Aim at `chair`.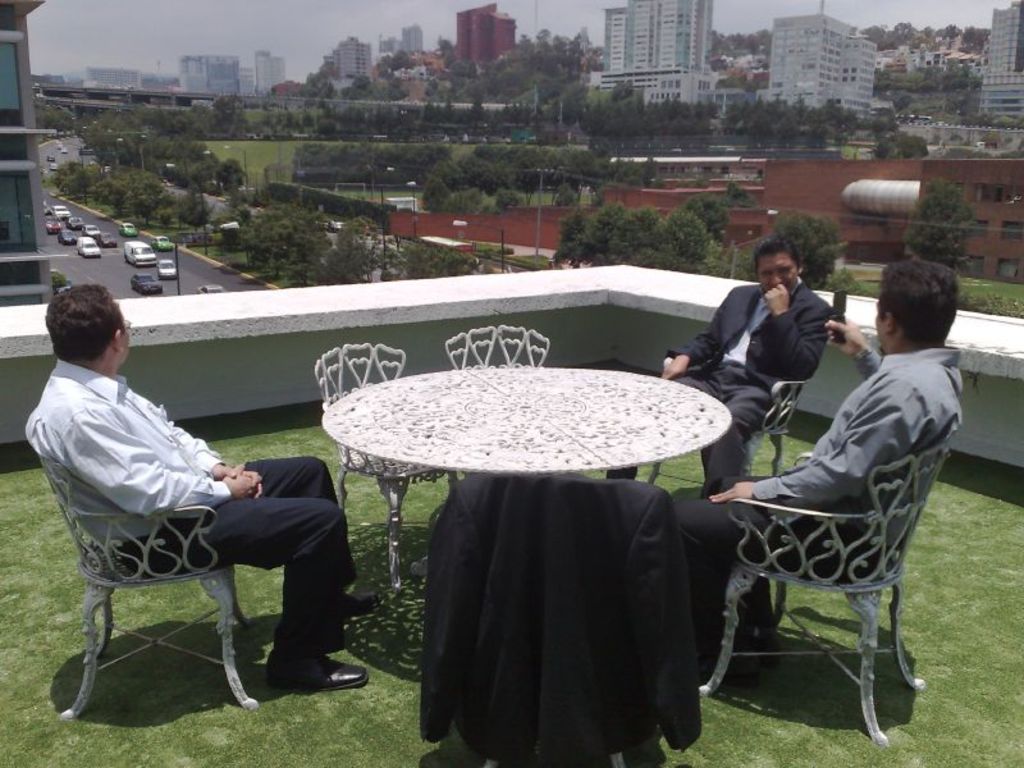
Aimed at locate(681, 362, 957, 765).
